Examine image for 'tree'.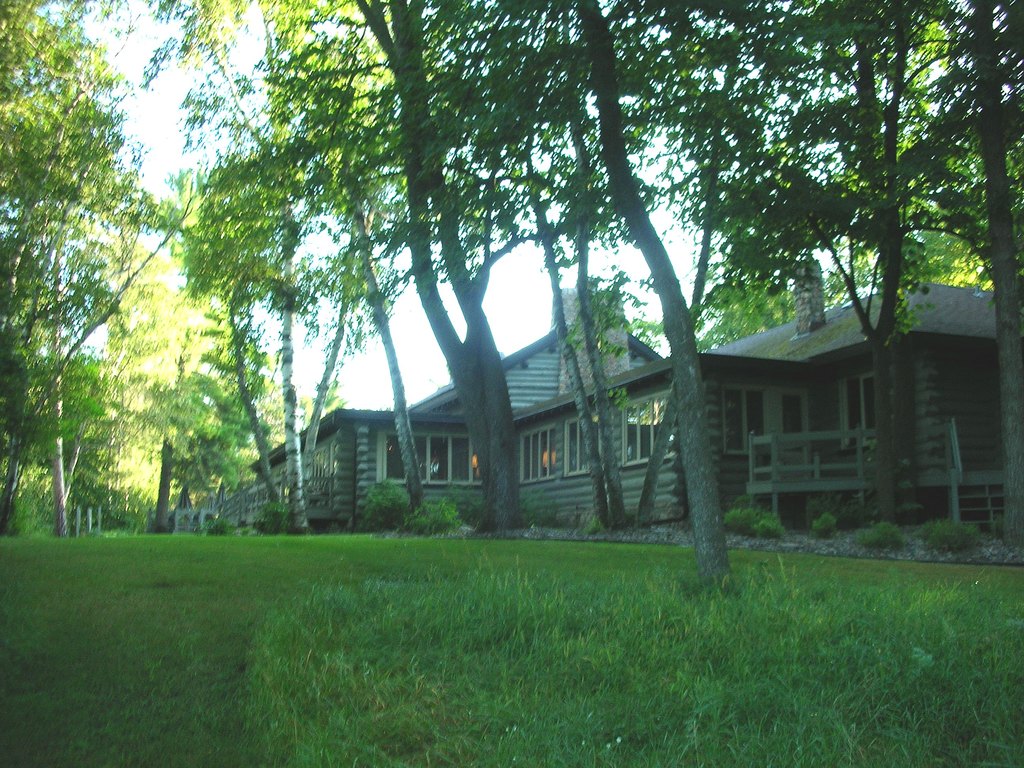
Examination result: locate(614, 5, 773, 521).
